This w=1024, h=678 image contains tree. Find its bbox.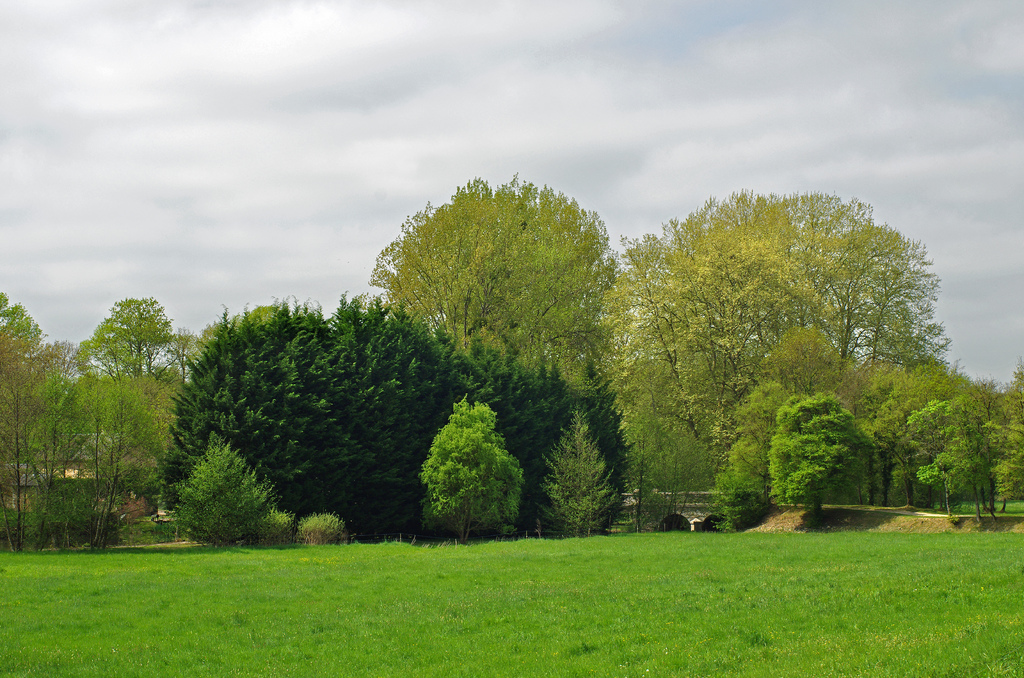
x1=168, y1=294, x2=456, y2=553.
